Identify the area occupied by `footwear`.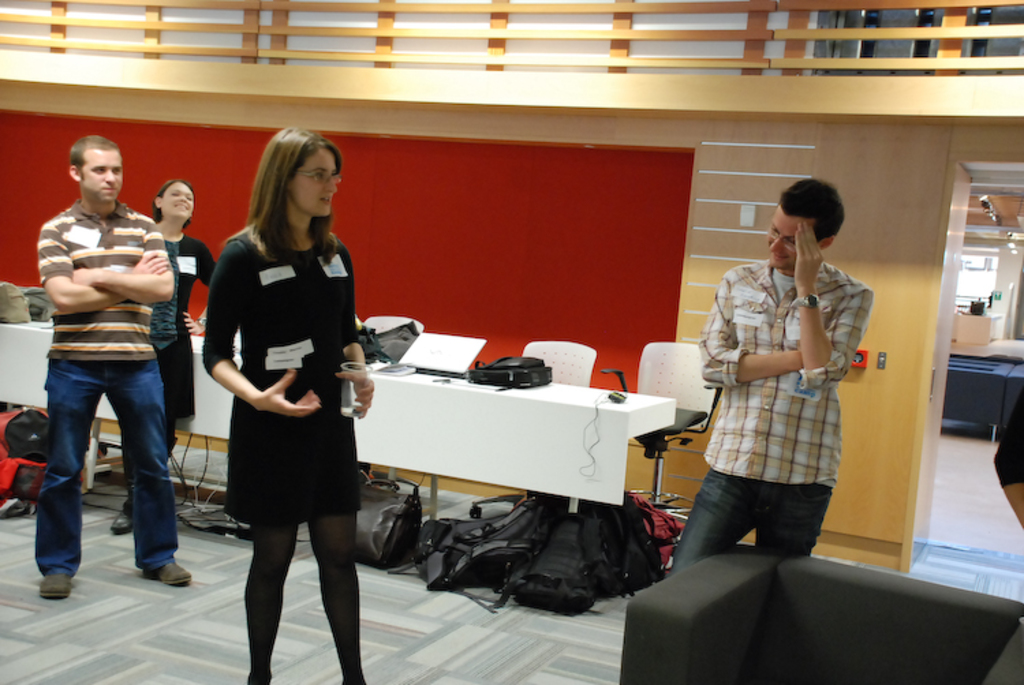
Area: <region>138, 558, 195, 584</region>.
